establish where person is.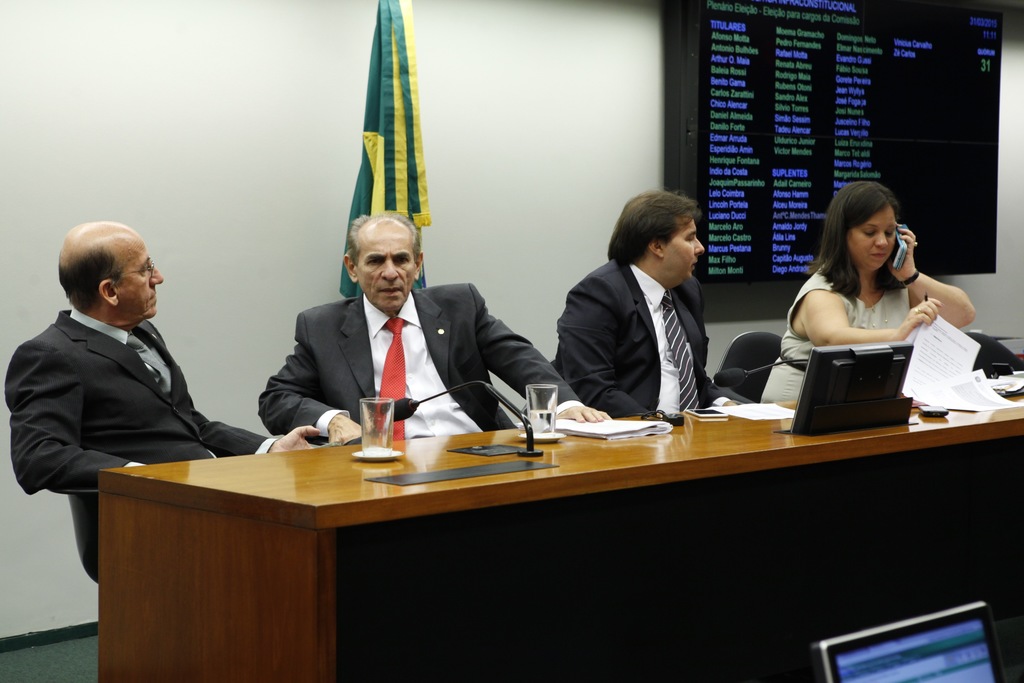
Established at [6, 217, 324, 585].
